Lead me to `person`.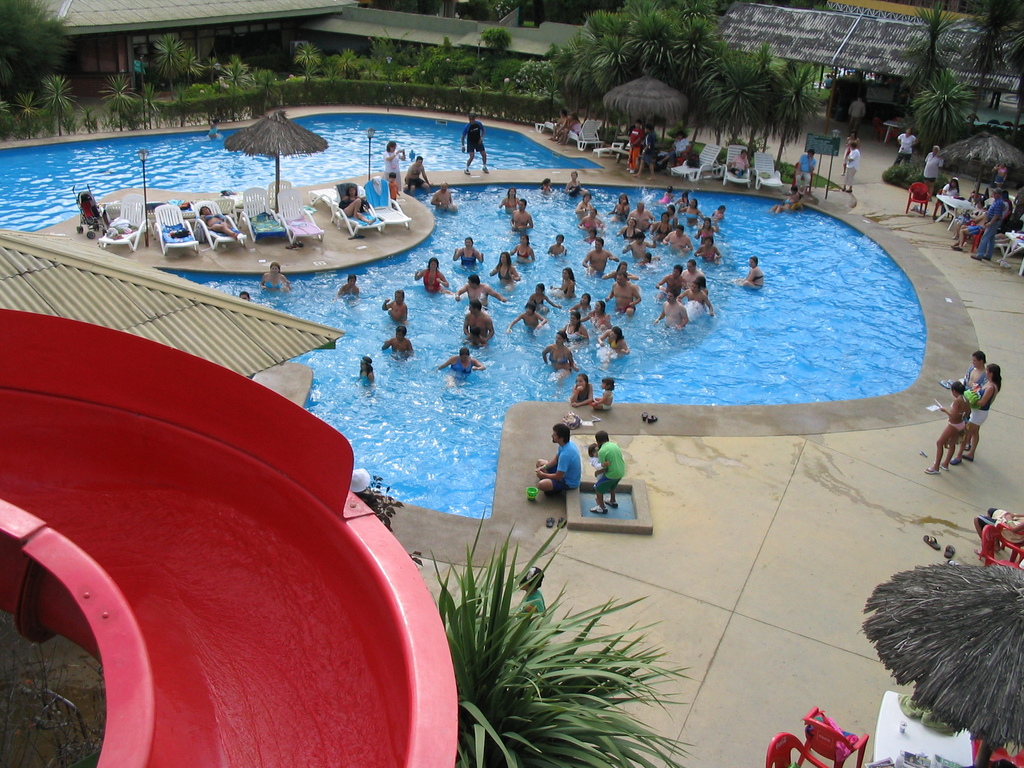
Lead to [431, 184, 451, 211].
